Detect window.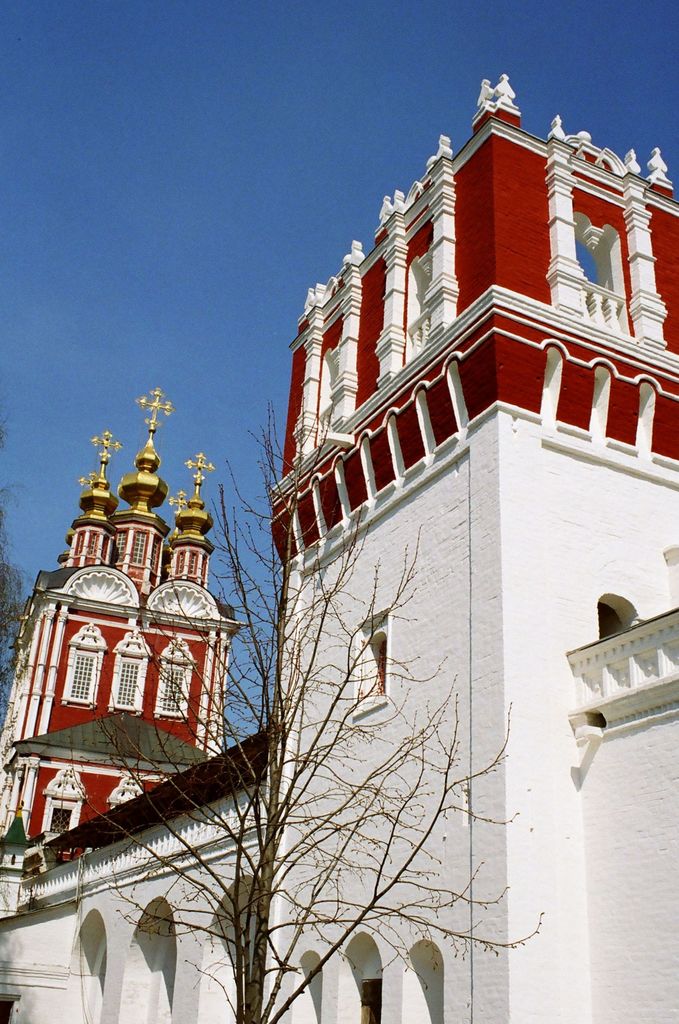
Detected at detection(118, 653, 139, 710).
